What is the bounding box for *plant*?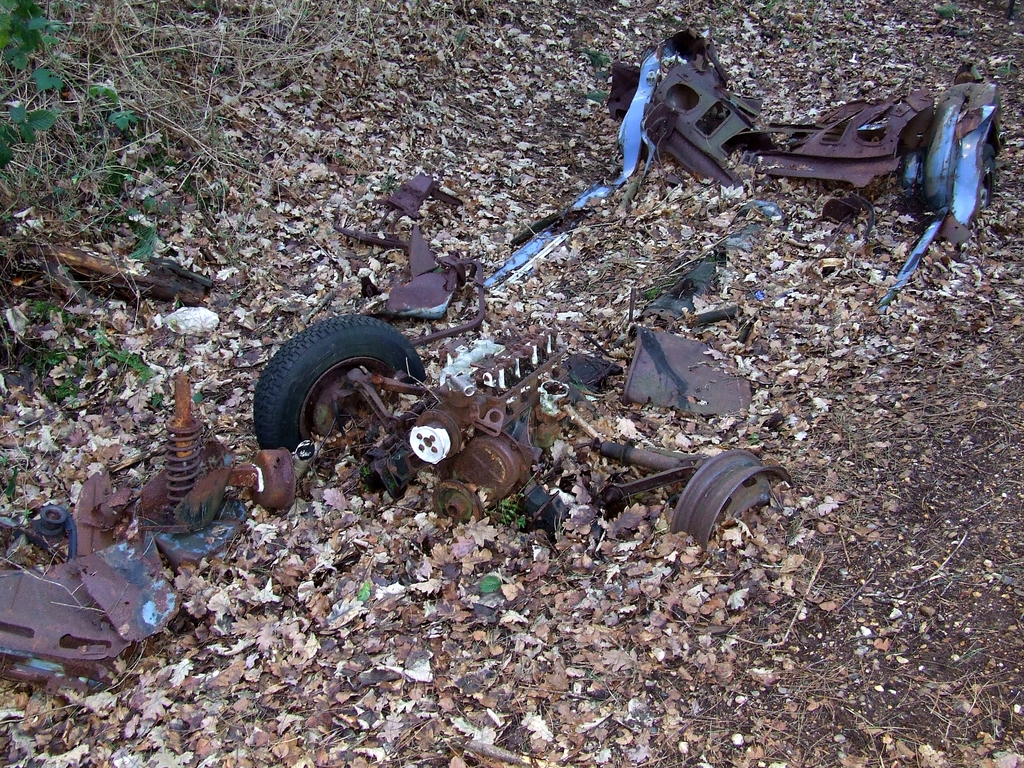
x1=649, y1=14, x2=686, y2=30.
